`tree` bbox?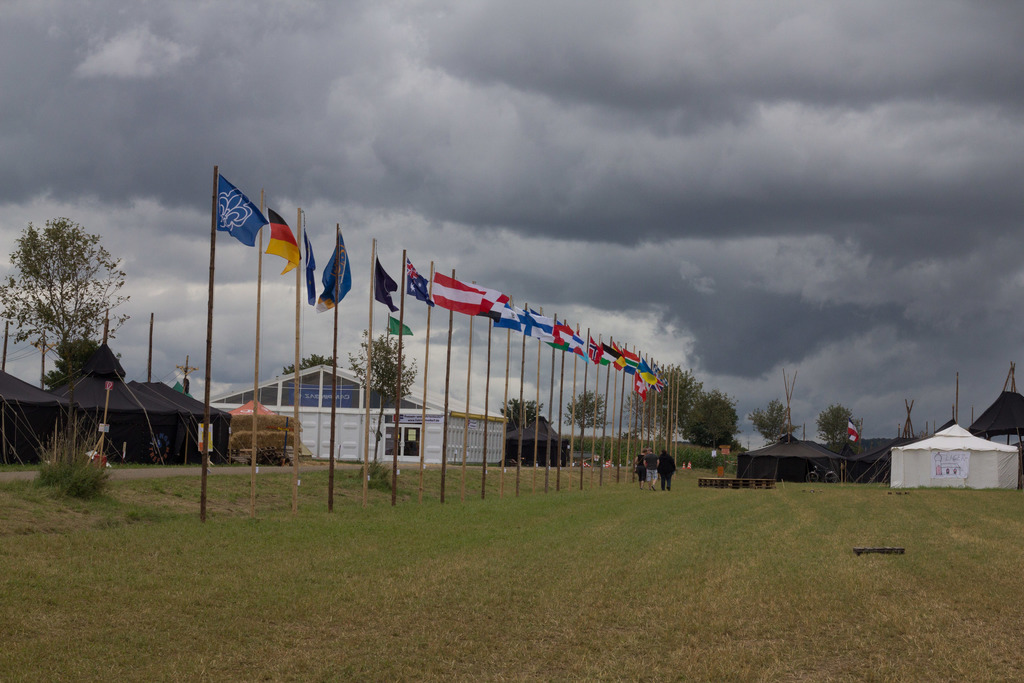
detection(686, 383, 745, 447)
